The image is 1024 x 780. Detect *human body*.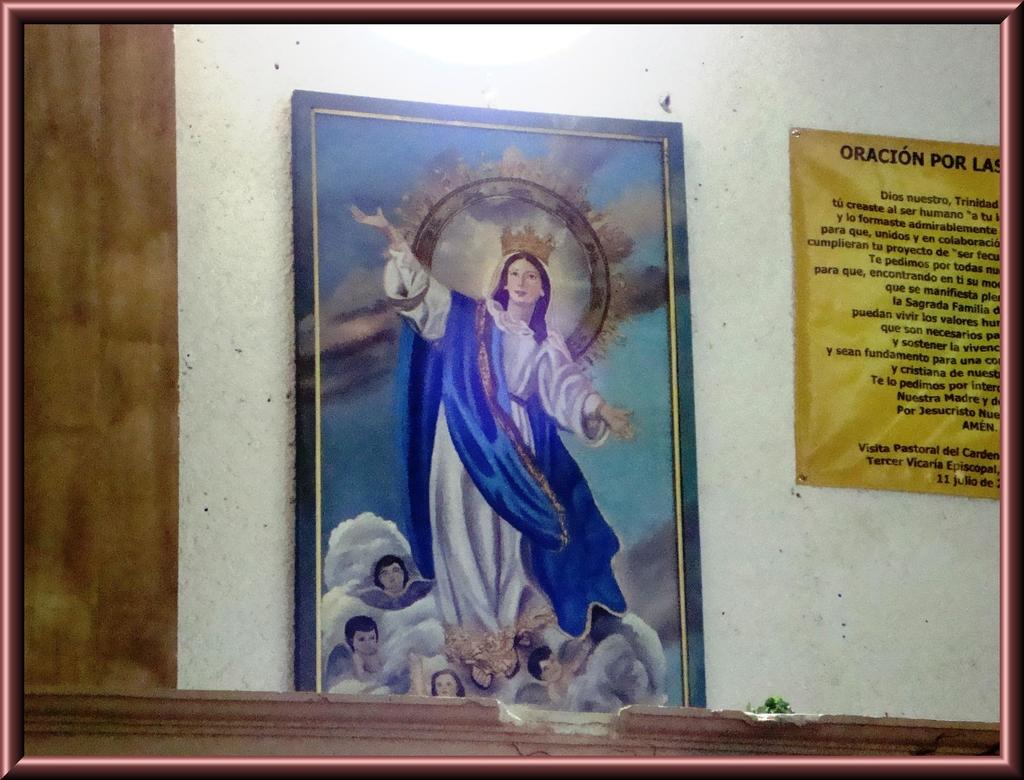
Detection: 547, 666, 570, 699.
